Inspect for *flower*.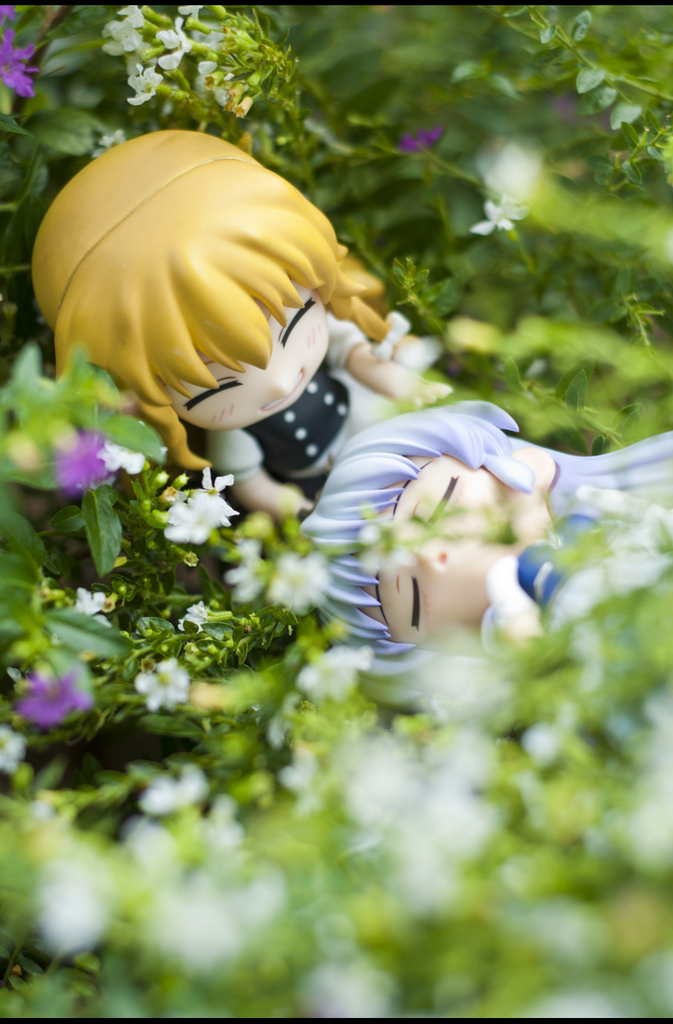
Inspection: [x1=152, y1=8, x2=205, y2=70].
